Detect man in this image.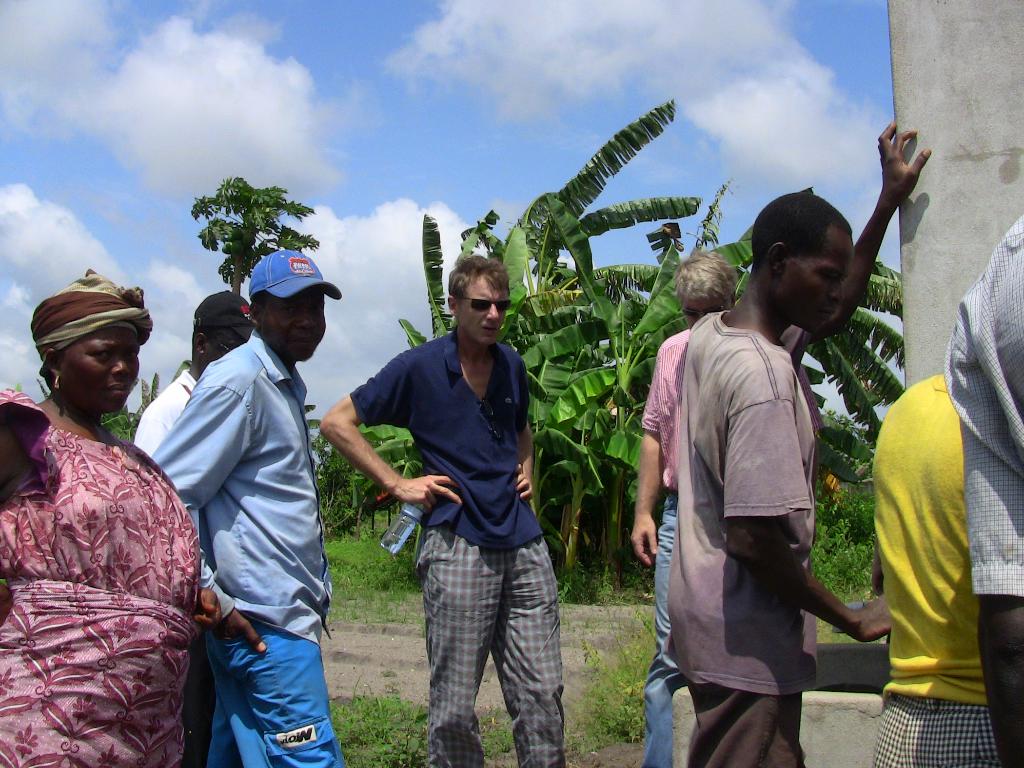
Detection: 628/249/824/767.
